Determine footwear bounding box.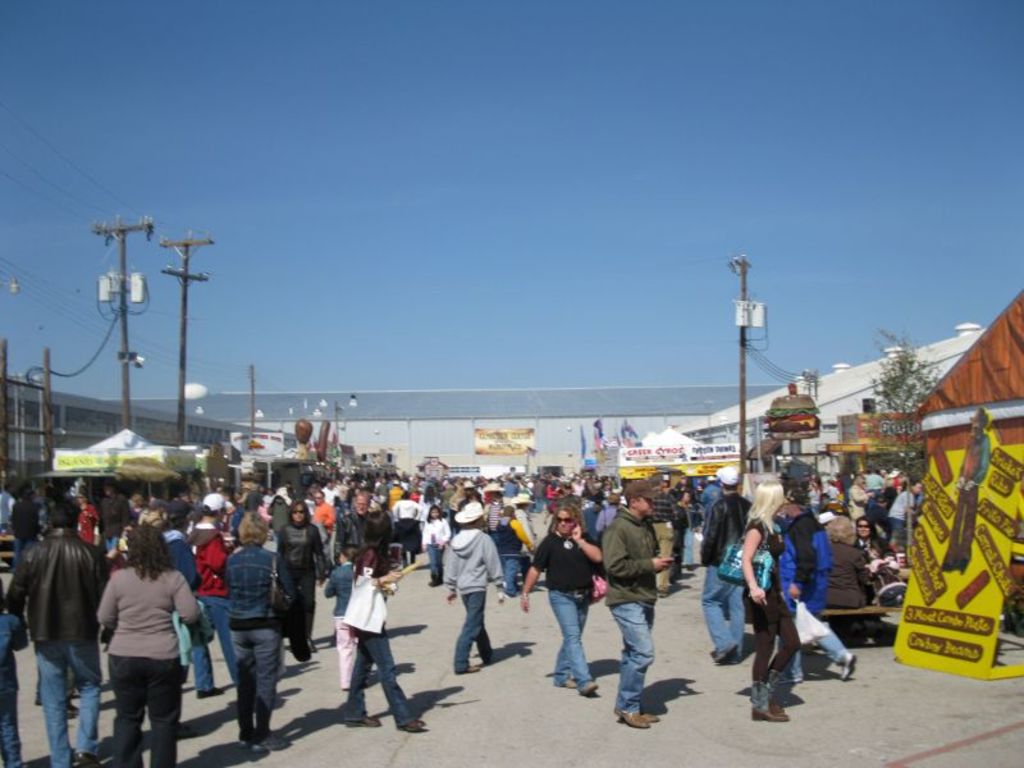
Determined: (360, 714, 384, 731).
